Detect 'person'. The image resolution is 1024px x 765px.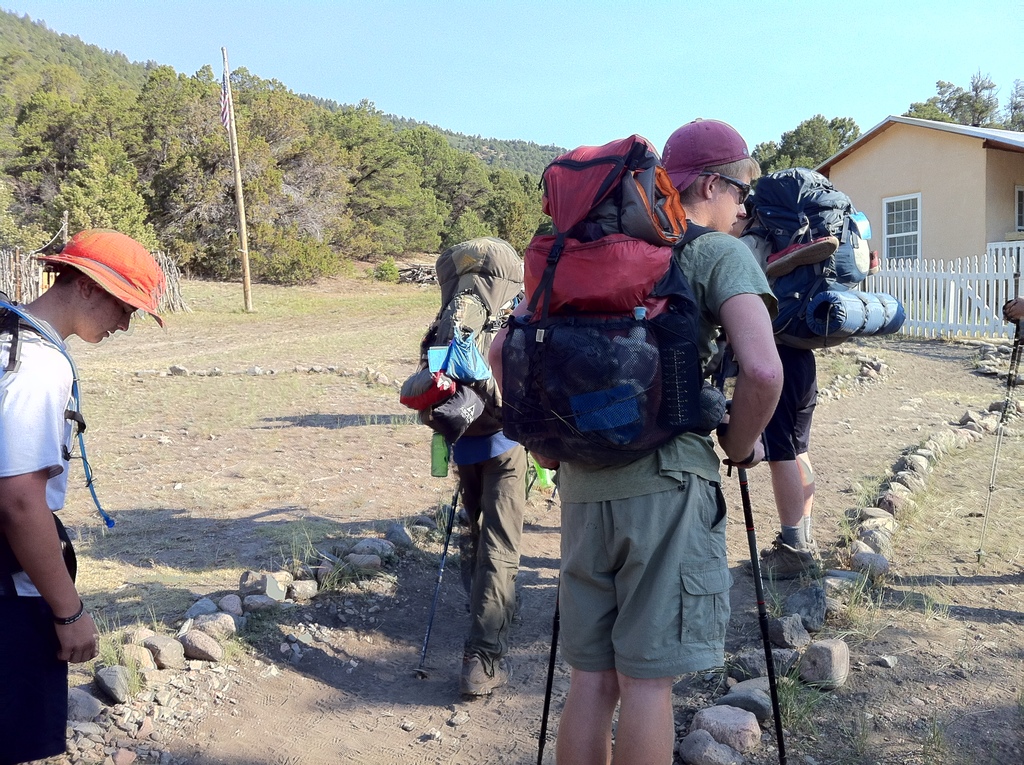
l=506, t=118, r=756, b=755.
